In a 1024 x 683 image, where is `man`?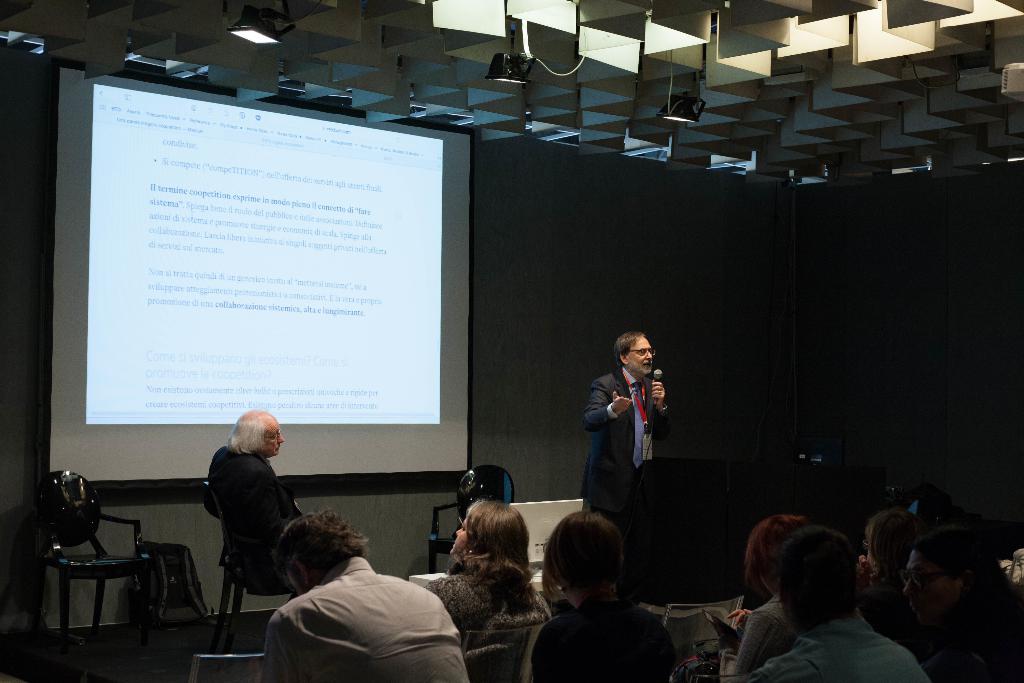
(left=193, top=410, right=330, bottom=588).
